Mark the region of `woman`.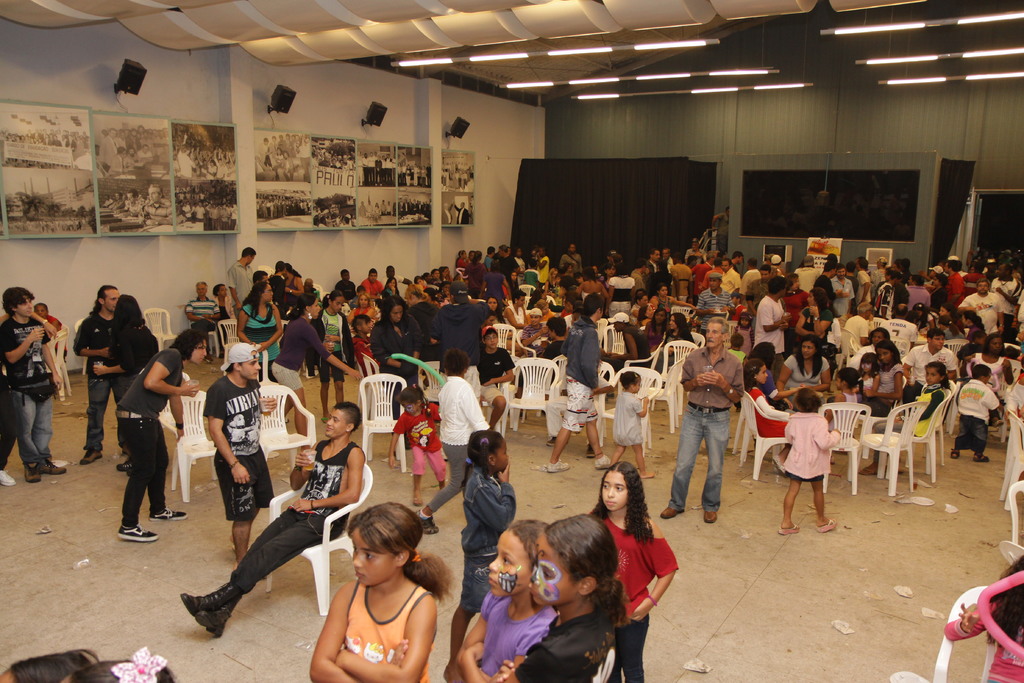
Region: x1=488 y1=295 x2=504 y2=325.
